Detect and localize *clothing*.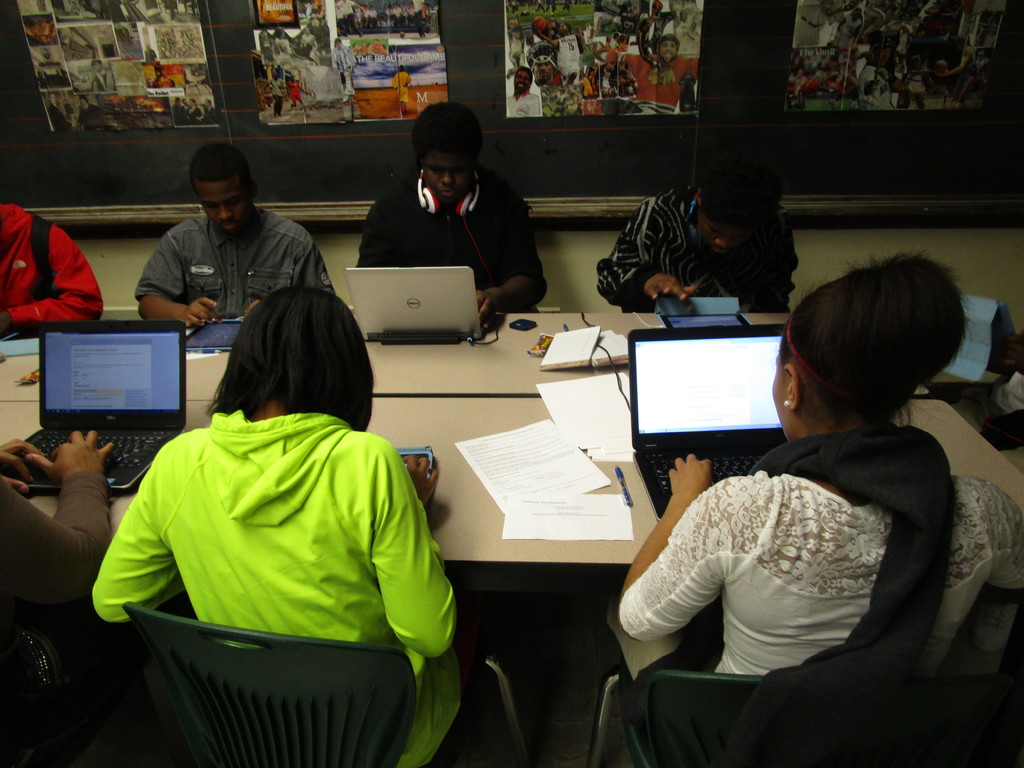
Localized at box=[342, 177, 544, 312].
